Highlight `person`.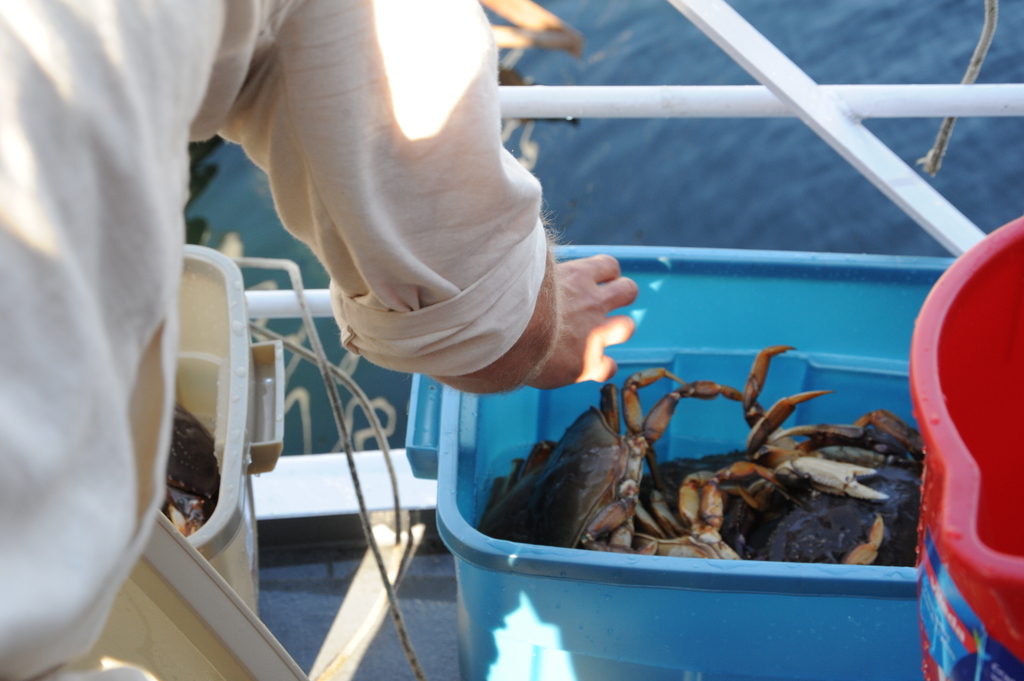
Highlighted region: [left=0, top=0, right=636, bottom=680].
